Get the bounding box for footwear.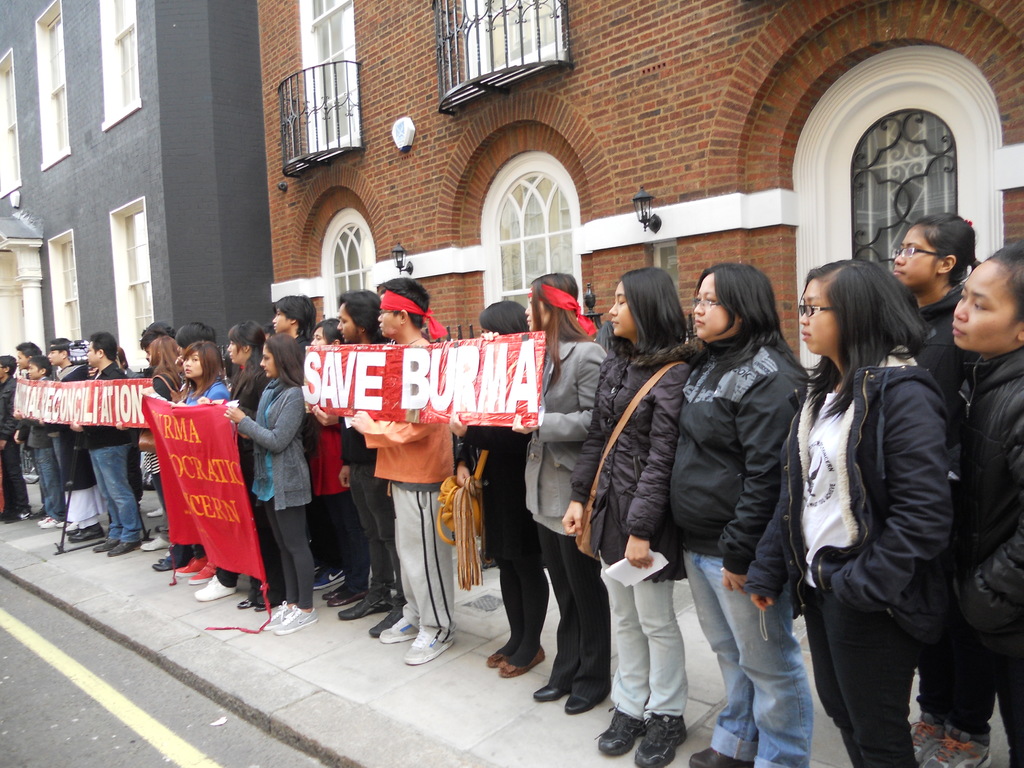
{"left": 367, "top": 611, "right": 397, "bottom": 638}.
